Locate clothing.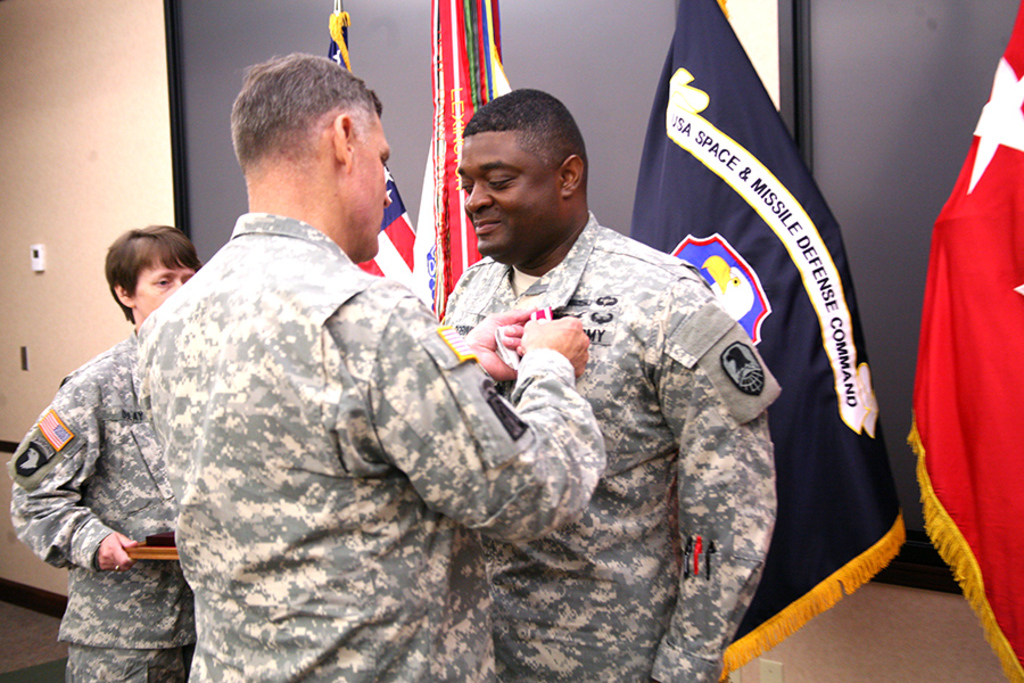
Bounding box: [left=135, top=216, right=606, bottom=677].
